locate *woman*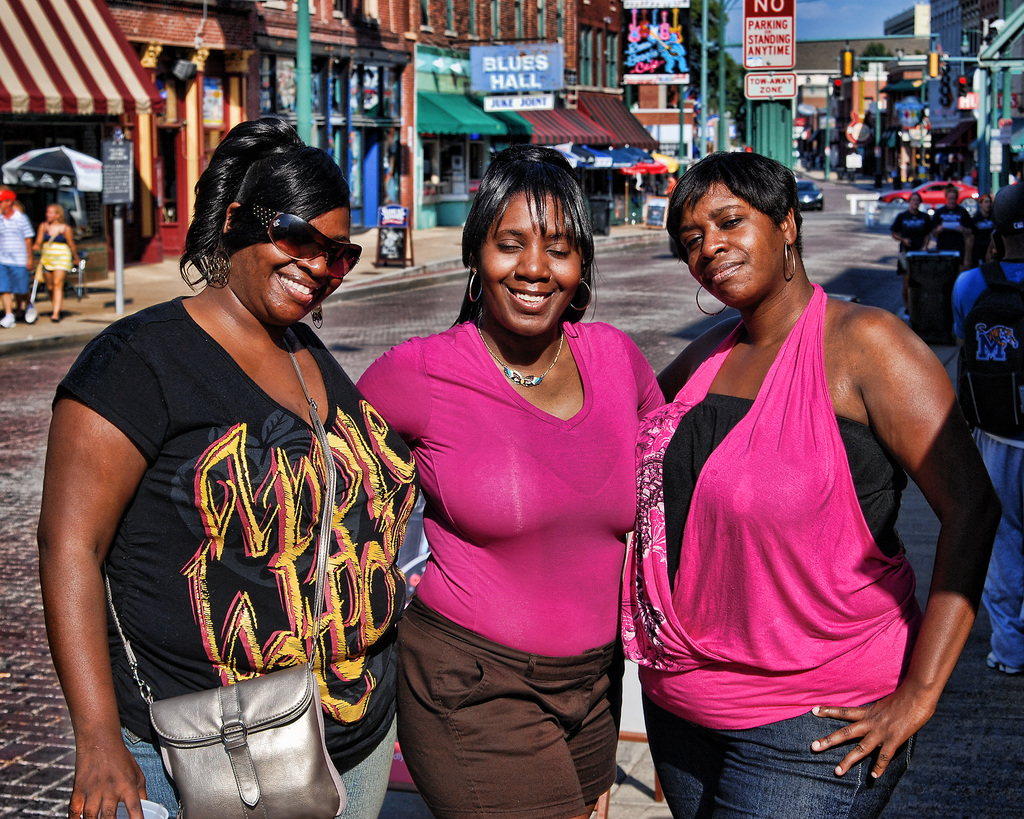
l=31, t=201, r=88, b=324
